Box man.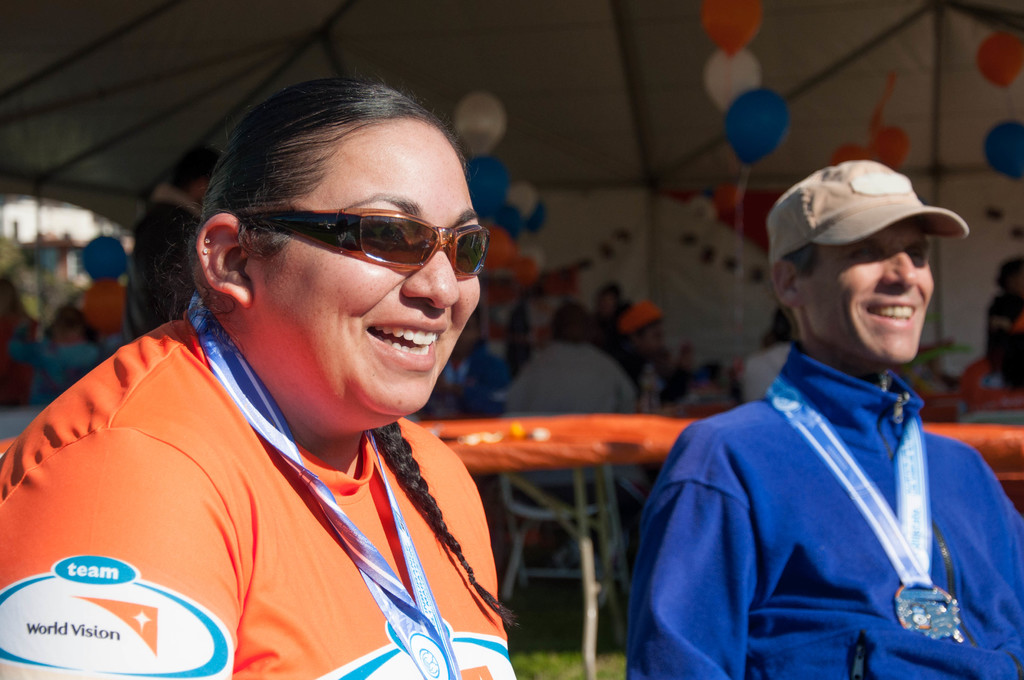
{"x1": 129, "y1": 145, "x2": 212, "y2": 341}.
